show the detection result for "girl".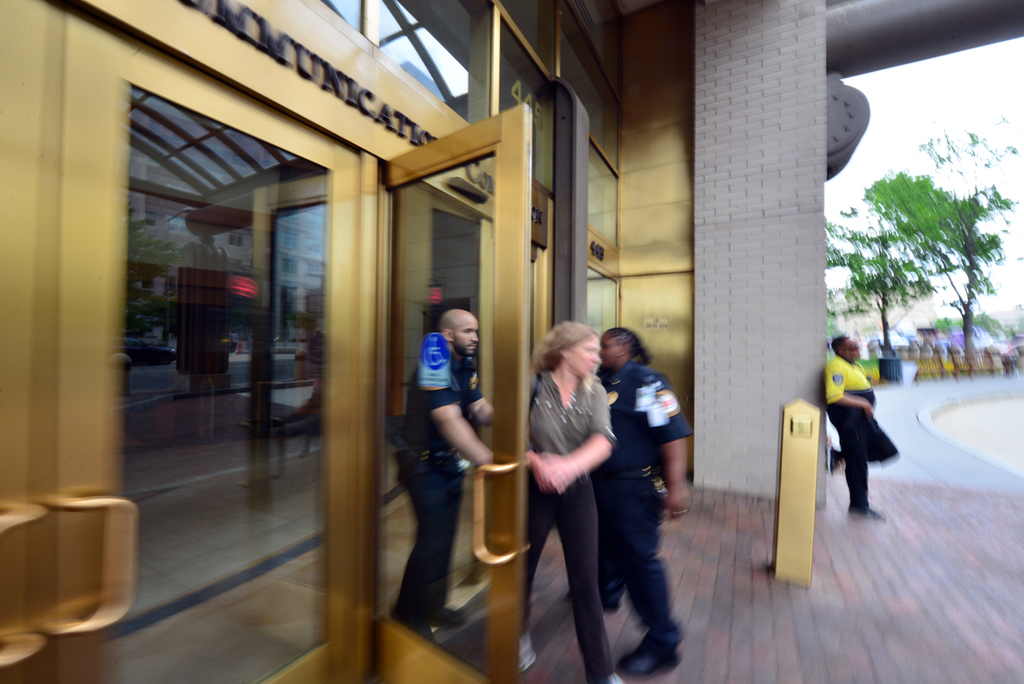
(518, 319, 624, 683).
